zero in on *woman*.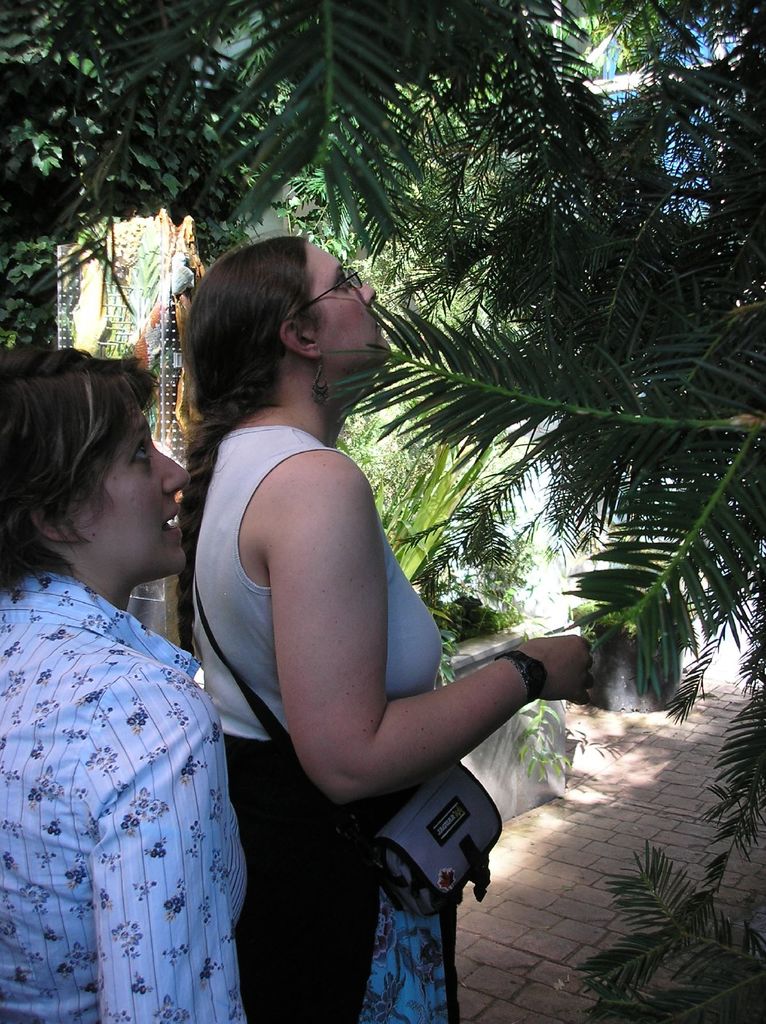
Zeroed in: (x1=0, y1=345, x2=246, y2=1023).
